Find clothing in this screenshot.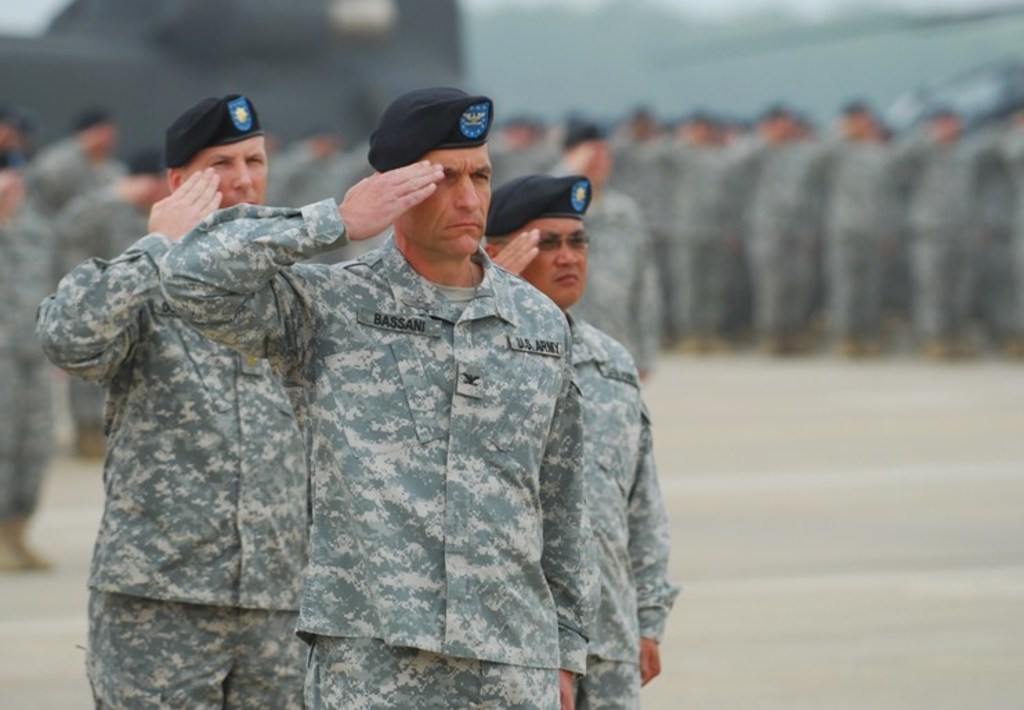
The bounding box for clothing is x1=571 y1=658 x2=640 y2=709.
